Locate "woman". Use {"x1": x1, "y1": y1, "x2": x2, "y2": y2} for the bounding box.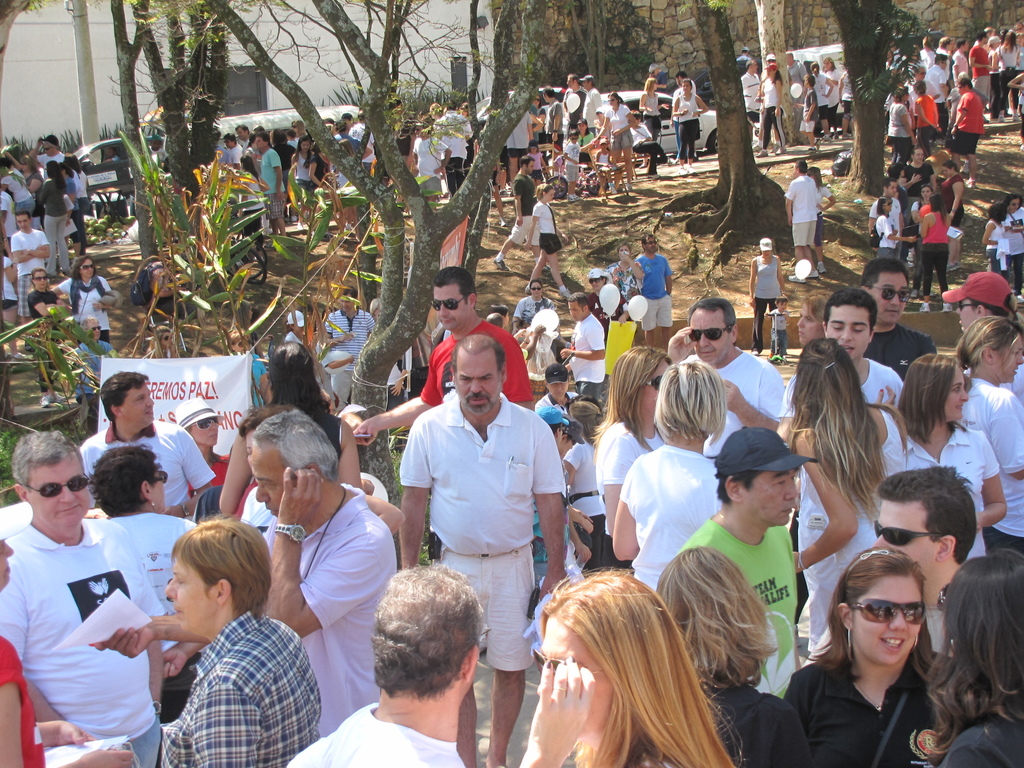
{"x1": 953, "y1": 312, "x2": 1023, "y2": 552}.
